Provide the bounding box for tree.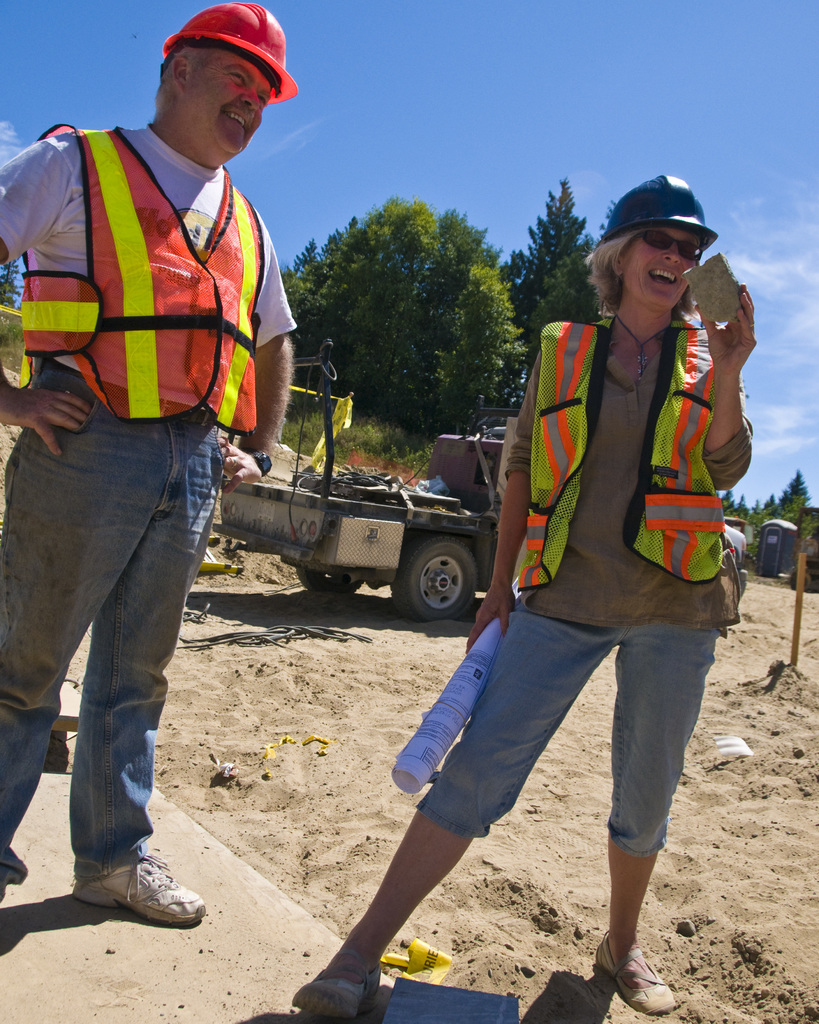
left=0, top=258, right=29, bottom=312.
